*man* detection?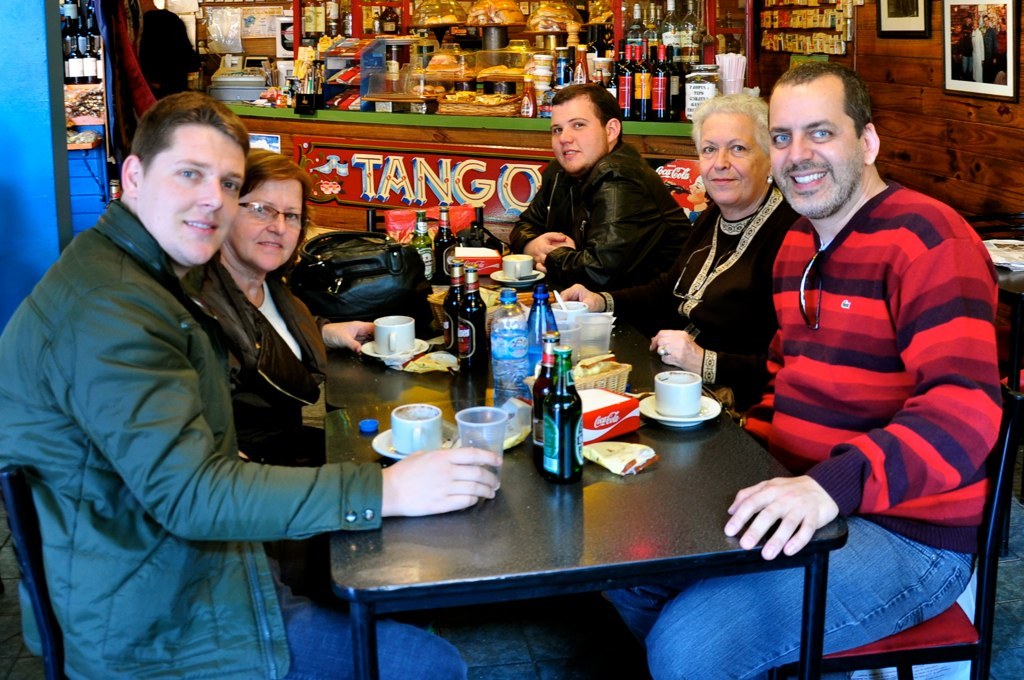
Rect(509, 83, 691, 325)
